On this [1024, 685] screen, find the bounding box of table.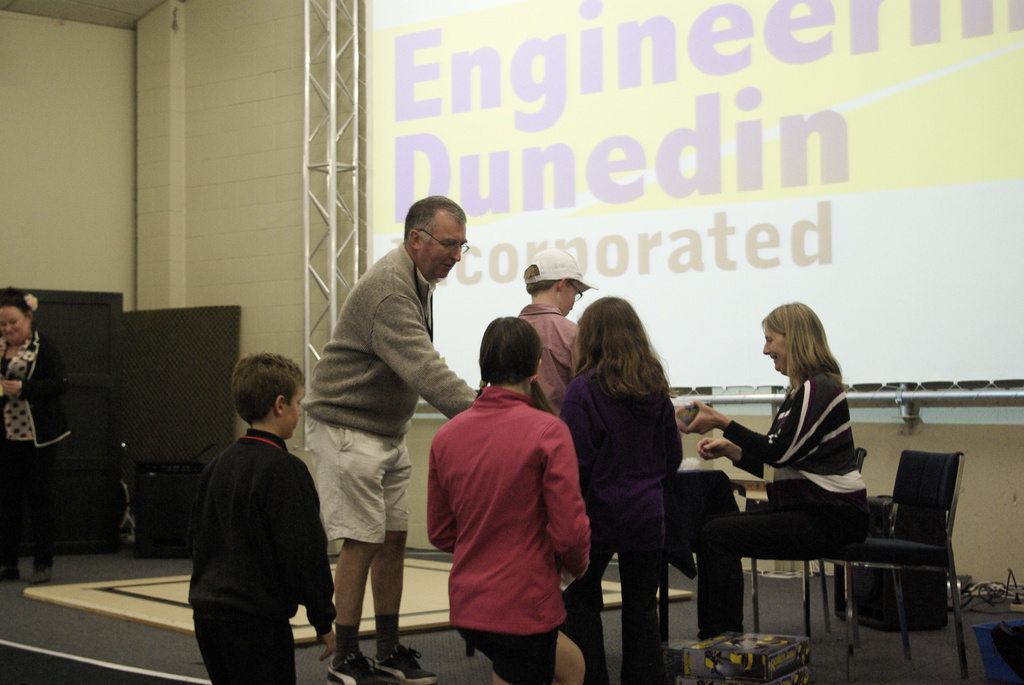
Bounding box: bbox=[663, 468, 740, 647].
